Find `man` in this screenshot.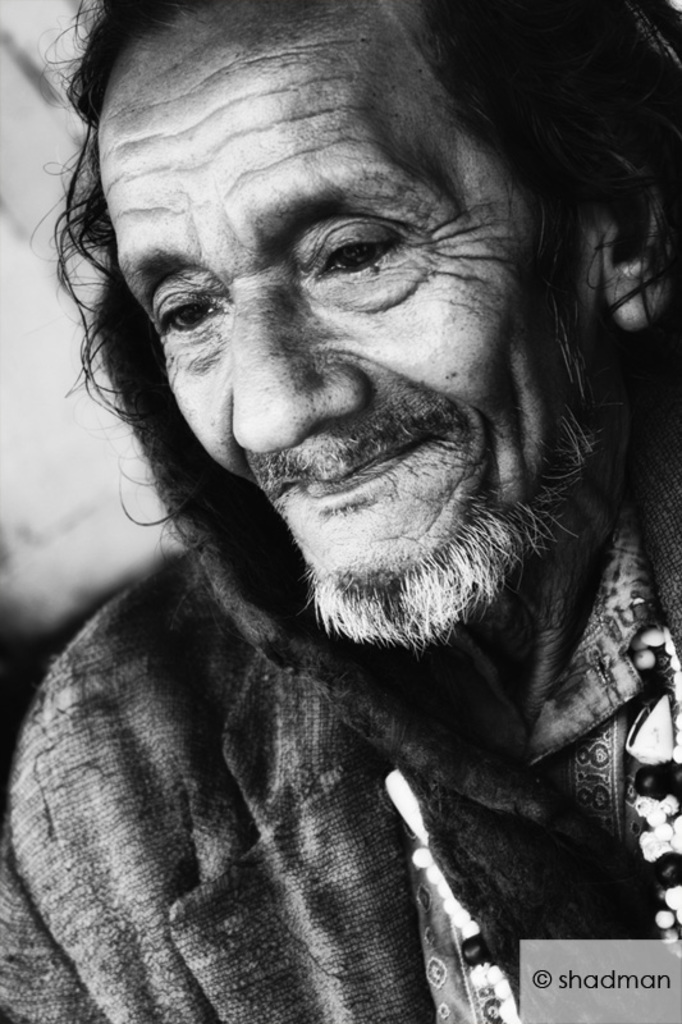
The bounding box for `man` is [0, 0, 681, 1005].
